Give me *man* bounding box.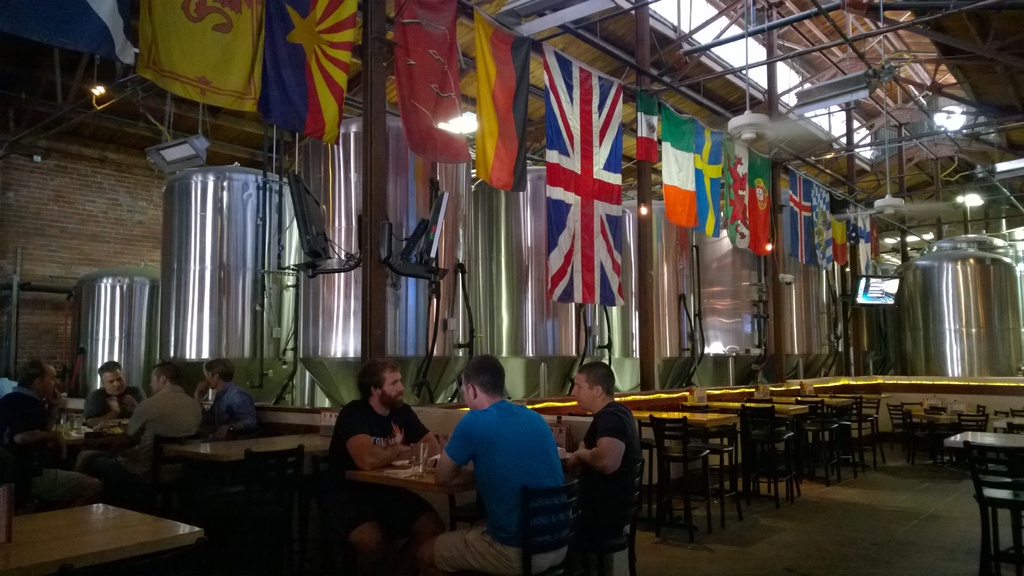
Rect(434, 355, 569, 575).
